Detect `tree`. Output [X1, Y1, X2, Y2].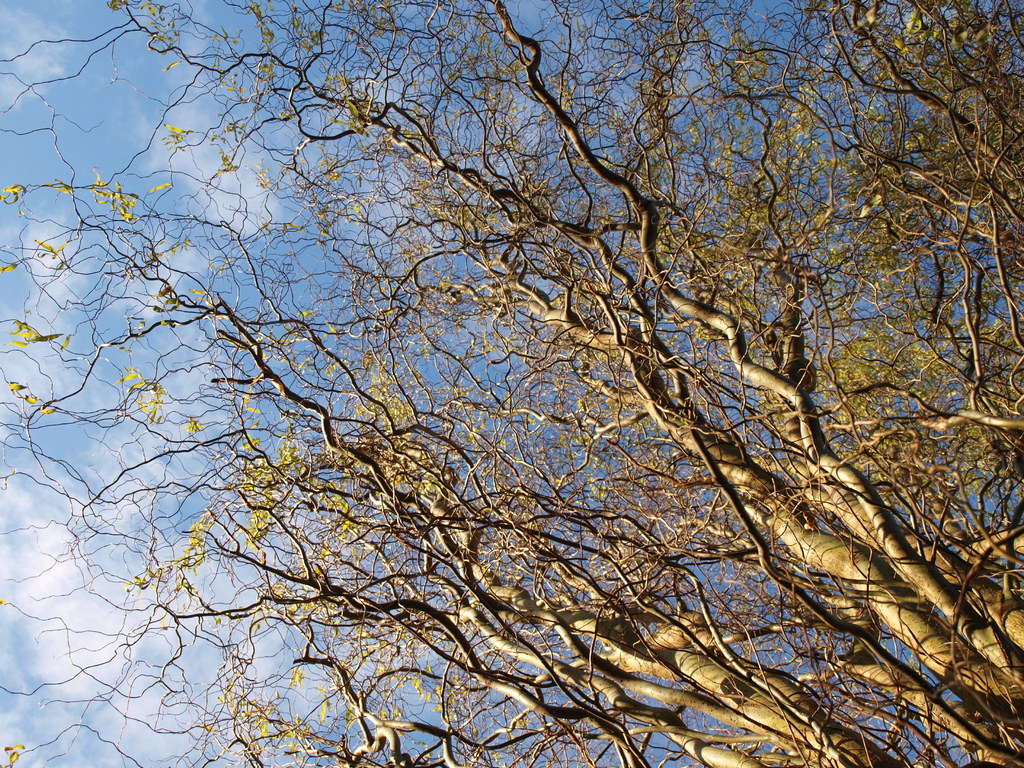
[0, 0, 1023, 767].
